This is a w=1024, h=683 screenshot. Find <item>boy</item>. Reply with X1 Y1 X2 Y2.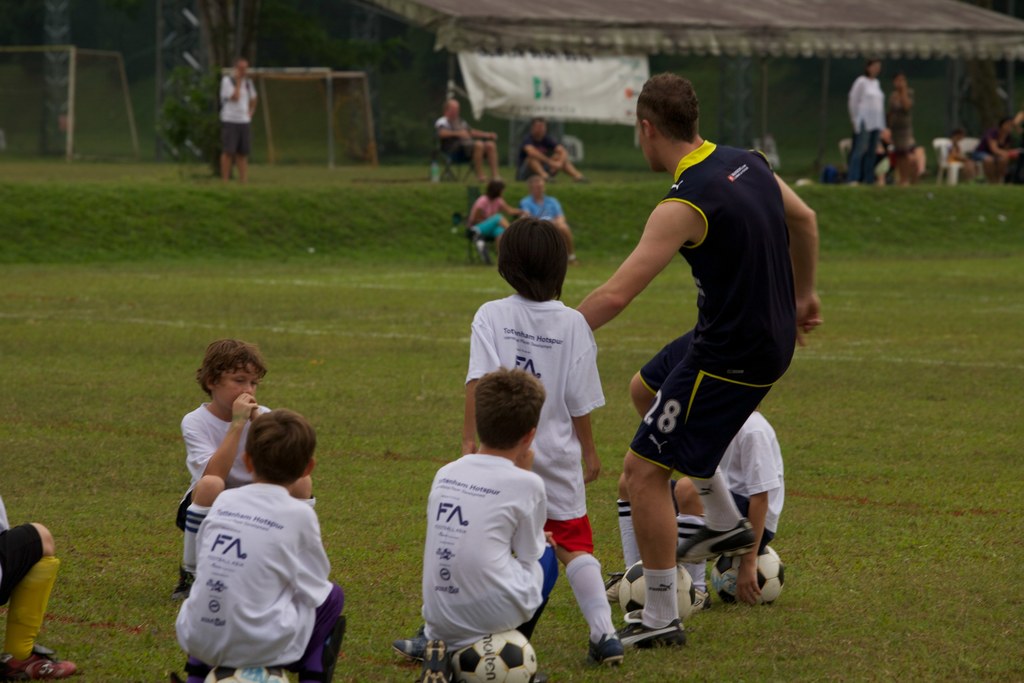
456 218 625 662.
